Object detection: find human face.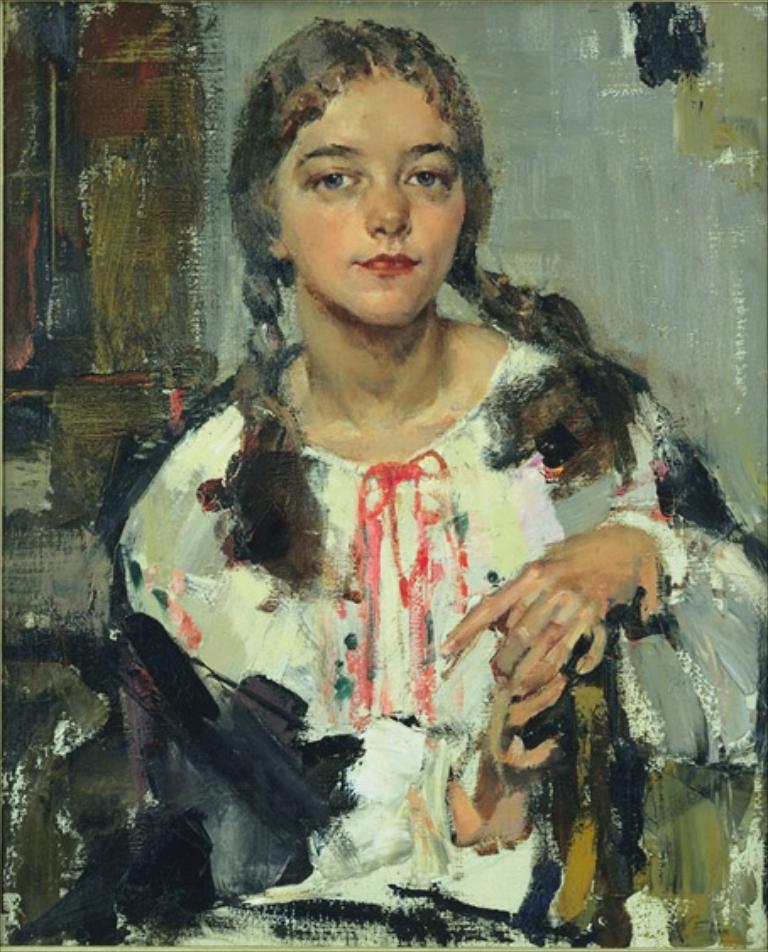
Rect(272, 73, 467, 323).
